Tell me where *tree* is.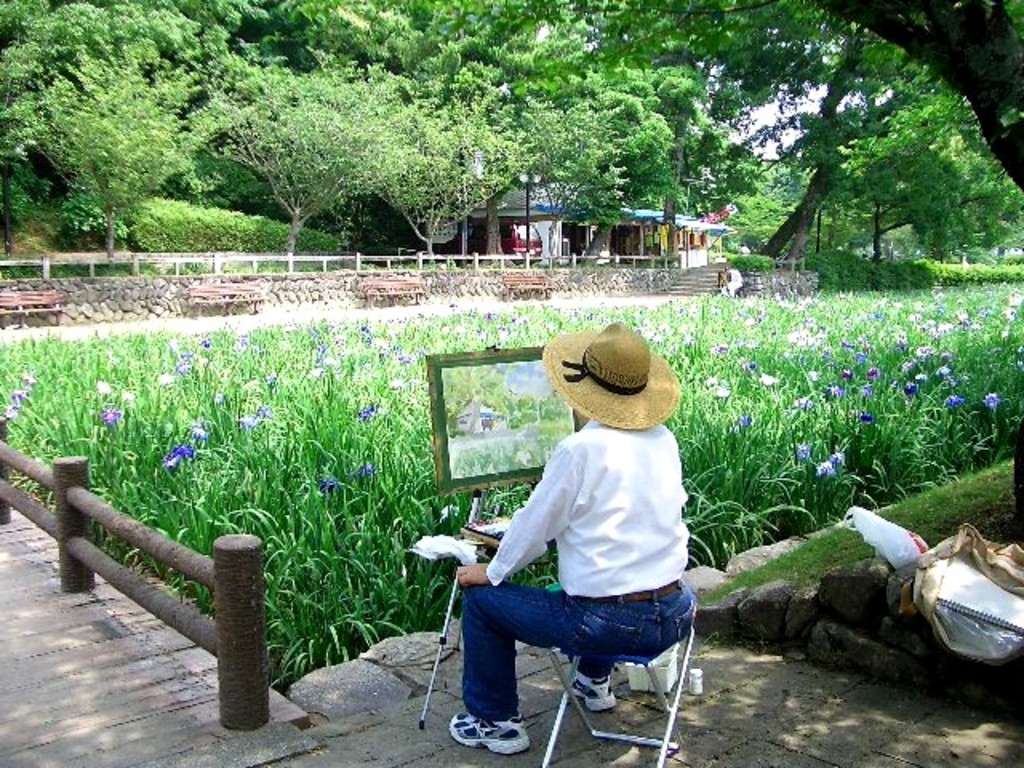
*tree* is at l=510, t=102, r=621, b=272.
